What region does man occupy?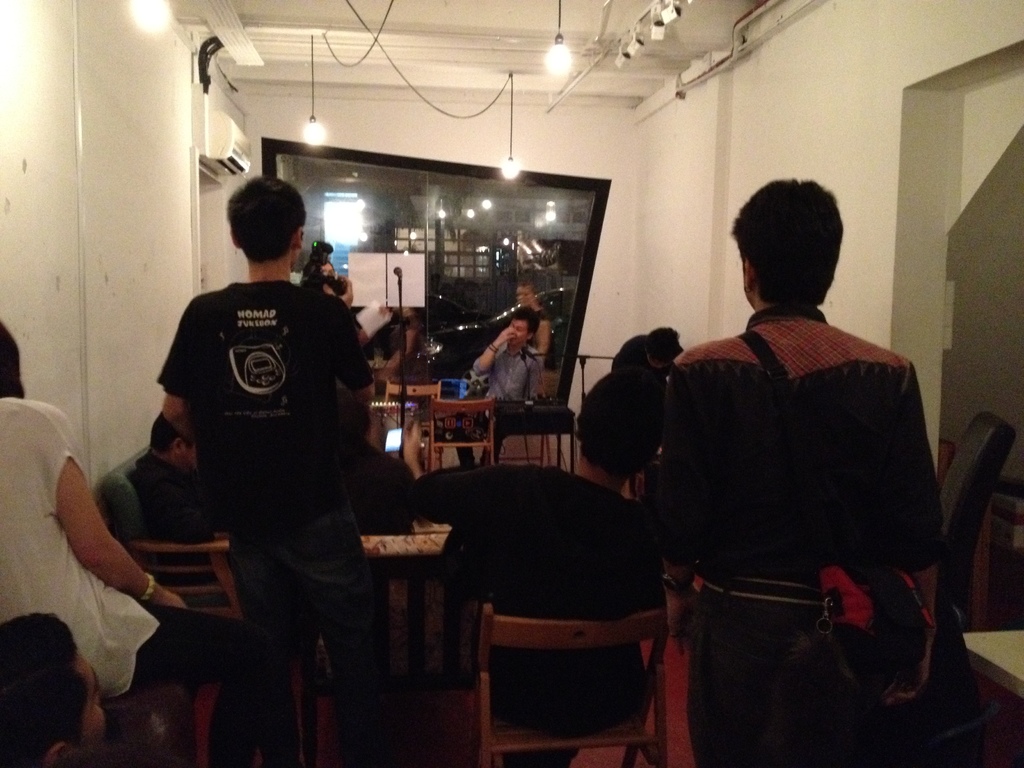
{"left": 110, "top": 407, "right": 236, "bottom": 616}.
